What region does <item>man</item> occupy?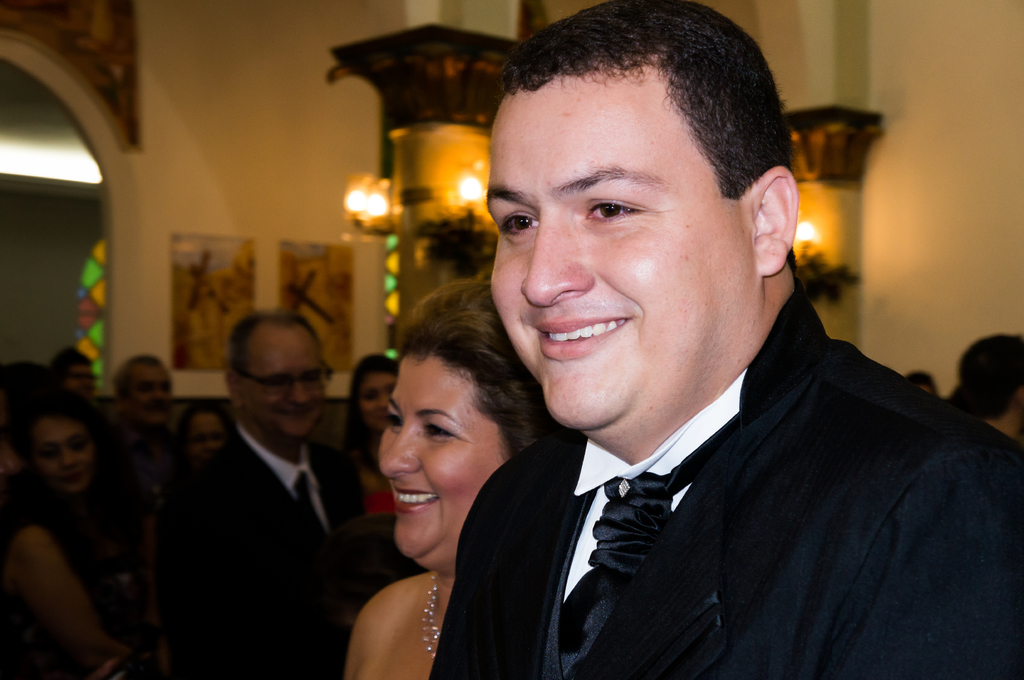
<bbox>50, 343, 95, 394</bbox>.
